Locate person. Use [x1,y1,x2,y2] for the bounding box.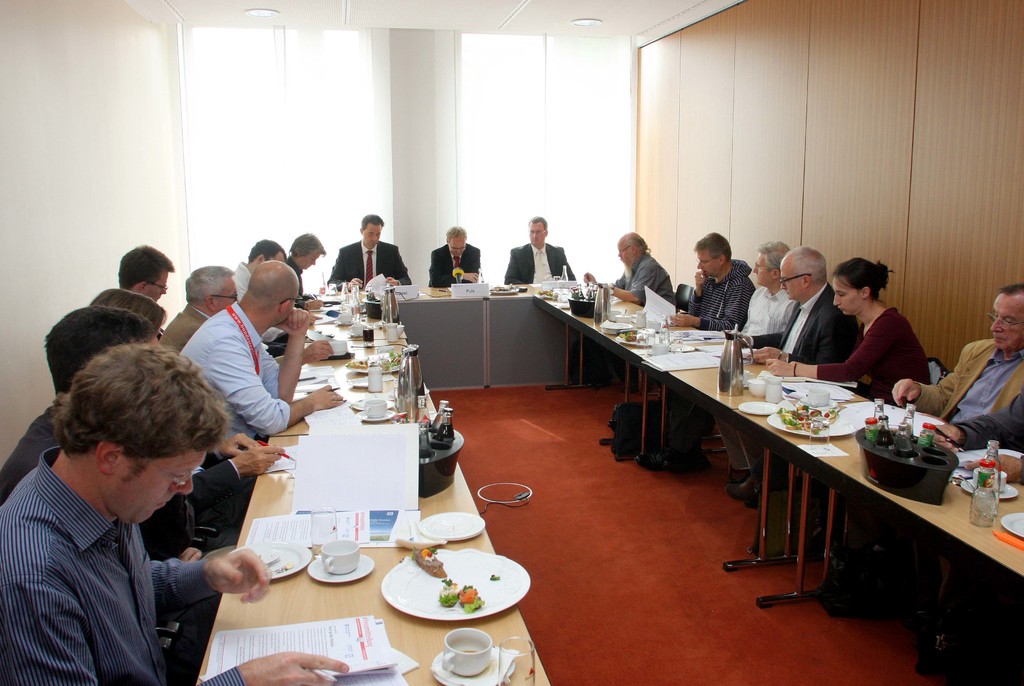
[0,342,356,685].
